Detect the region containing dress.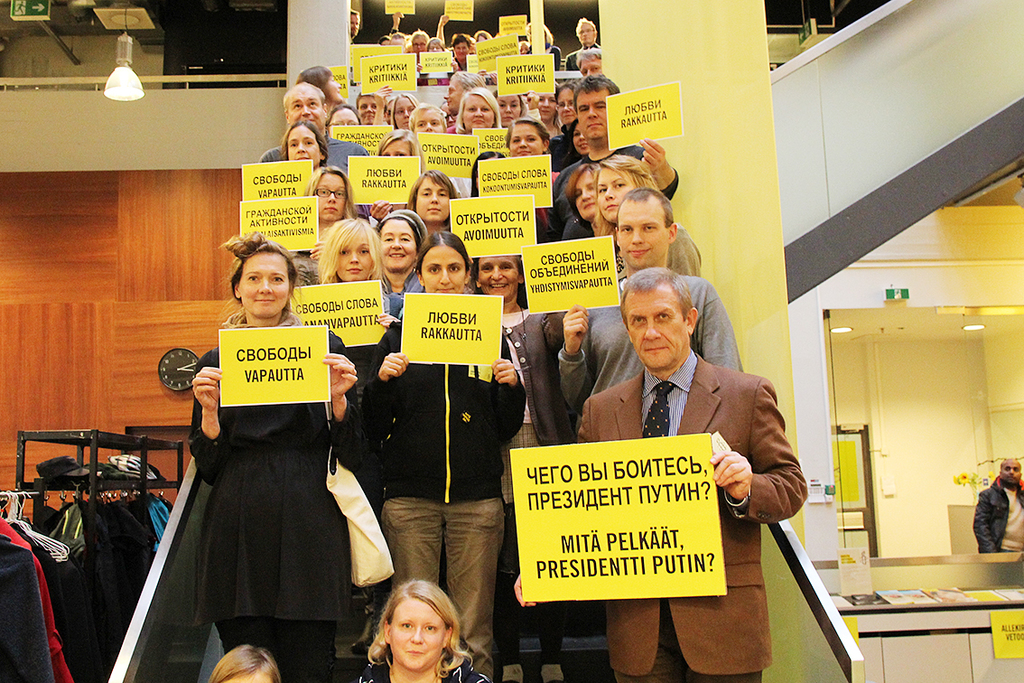
(left=184, top=328, right=363, bottom=628).
